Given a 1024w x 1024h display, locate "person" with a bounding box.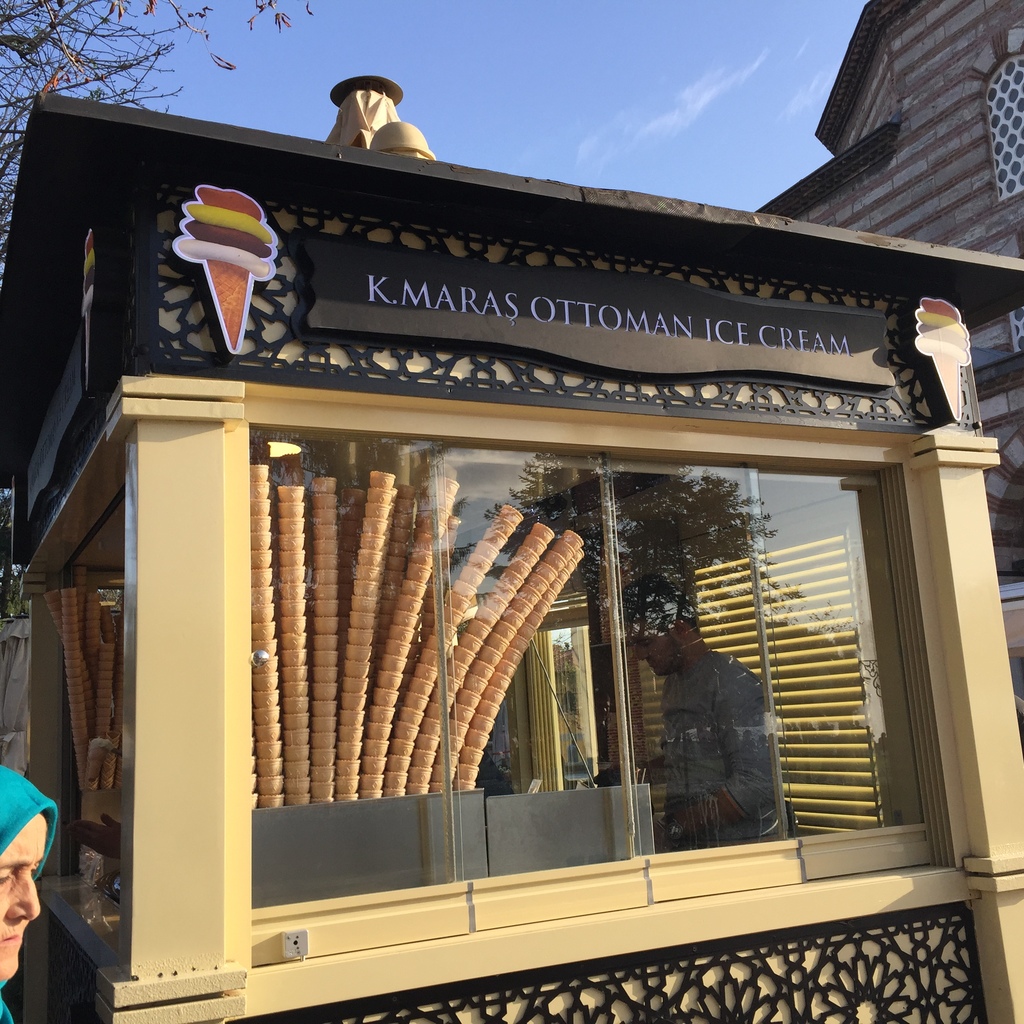
Located: select_region(0, 758, 49, 1022).
